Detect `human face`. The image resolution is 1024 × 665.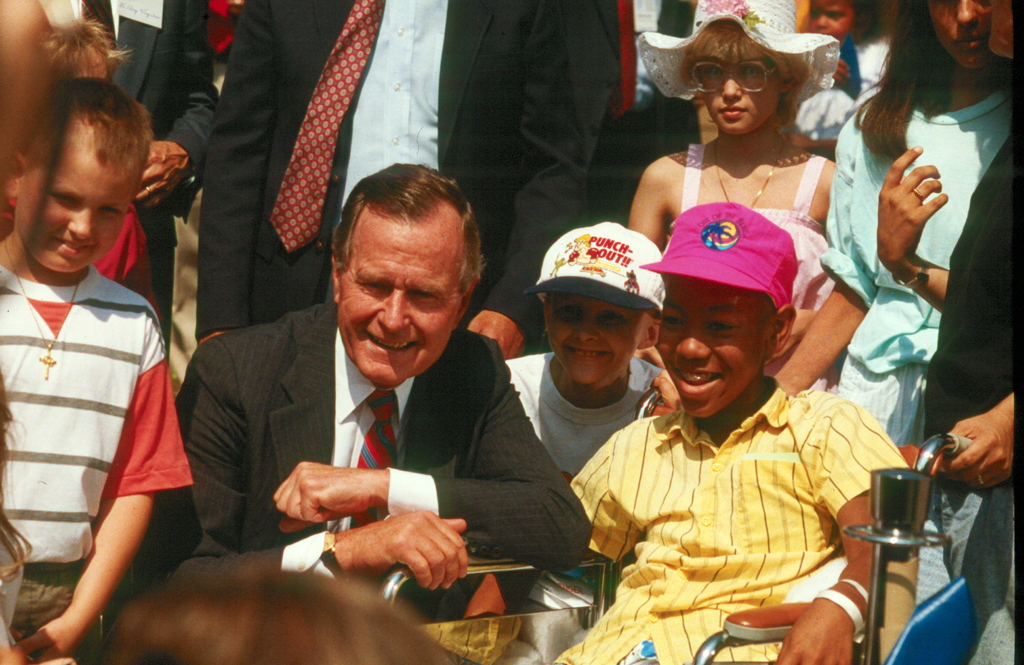
x1=809, y1=0, x2=856, y2=38.
